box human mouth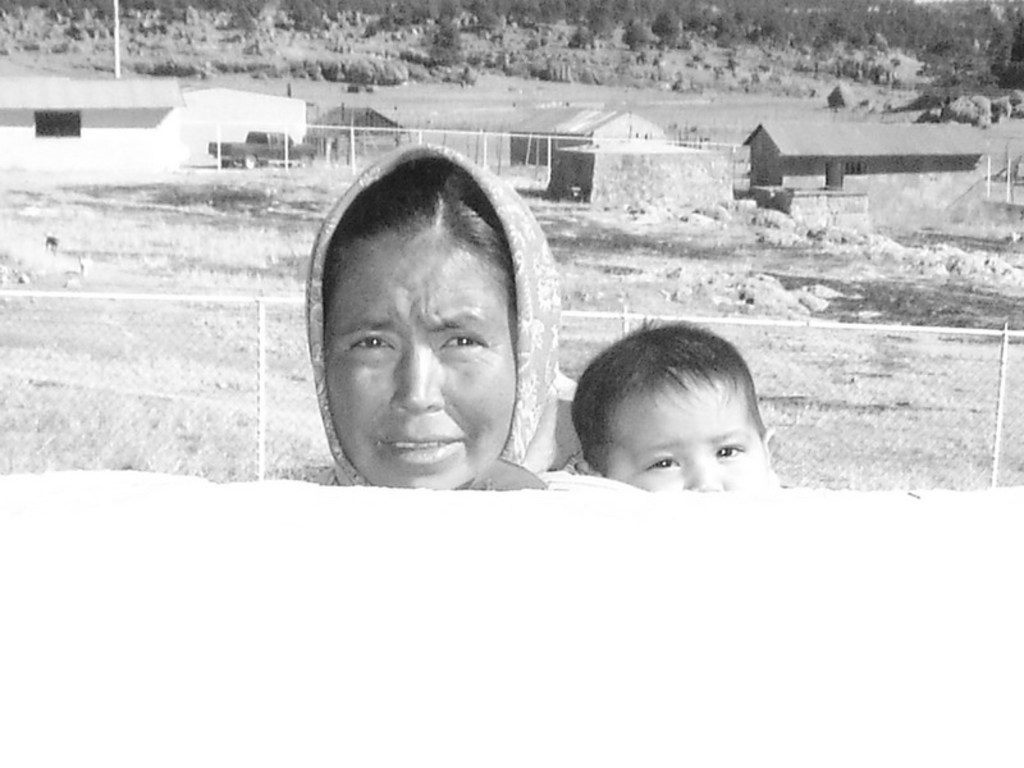
384,430,466,453
